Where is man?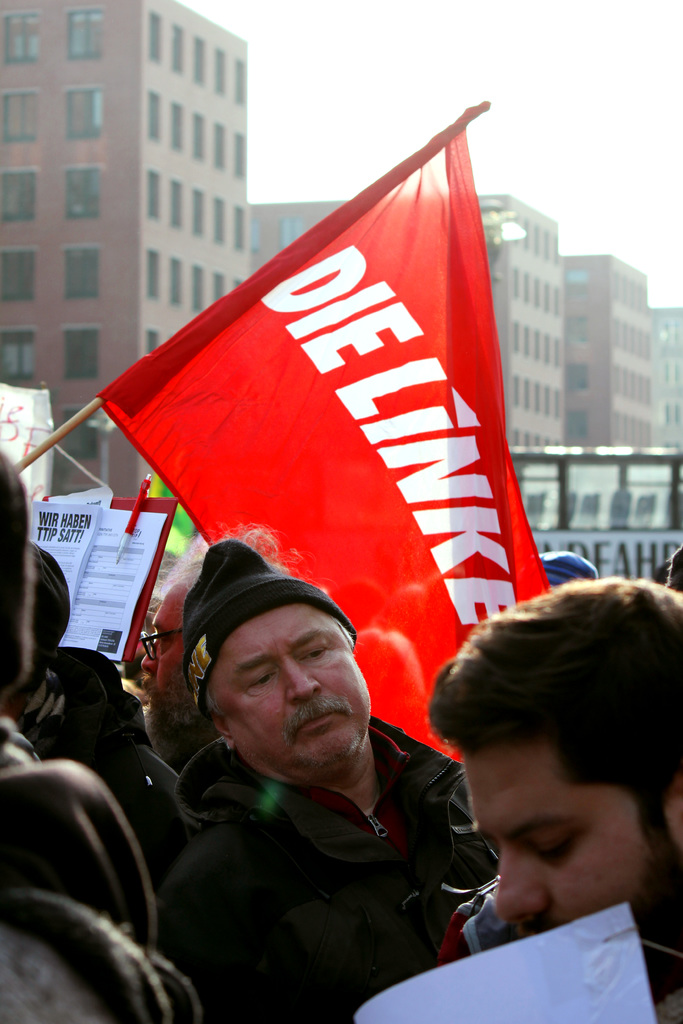
pyautogui.locateOnScreen(149, 538, 499, 1023).
